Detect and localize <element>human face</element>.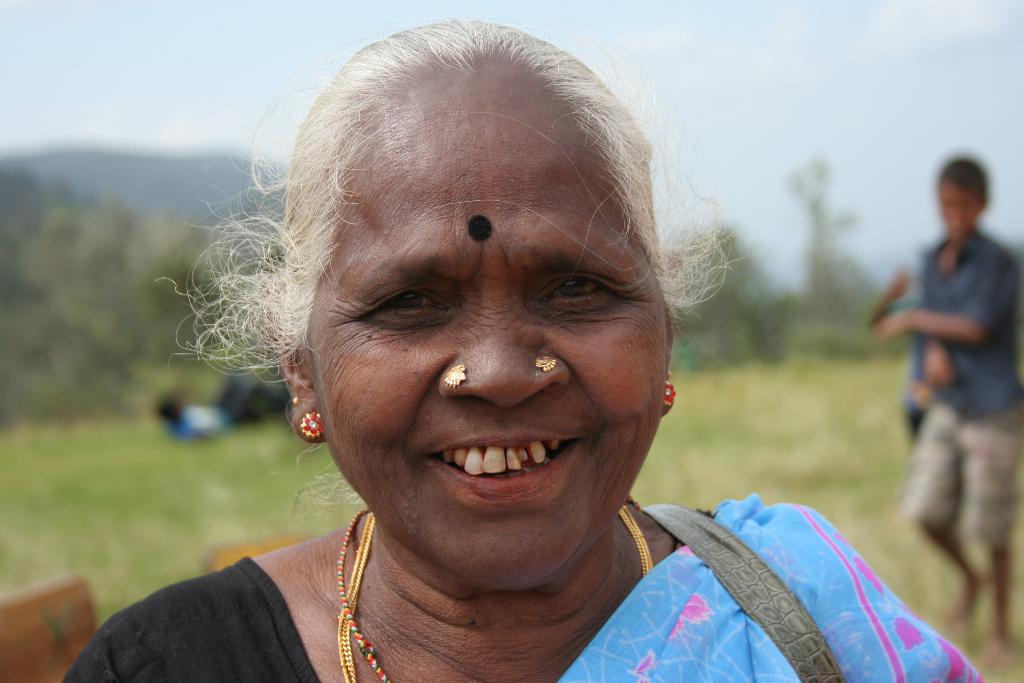
Localized at region(305, 90, 666, 584).
